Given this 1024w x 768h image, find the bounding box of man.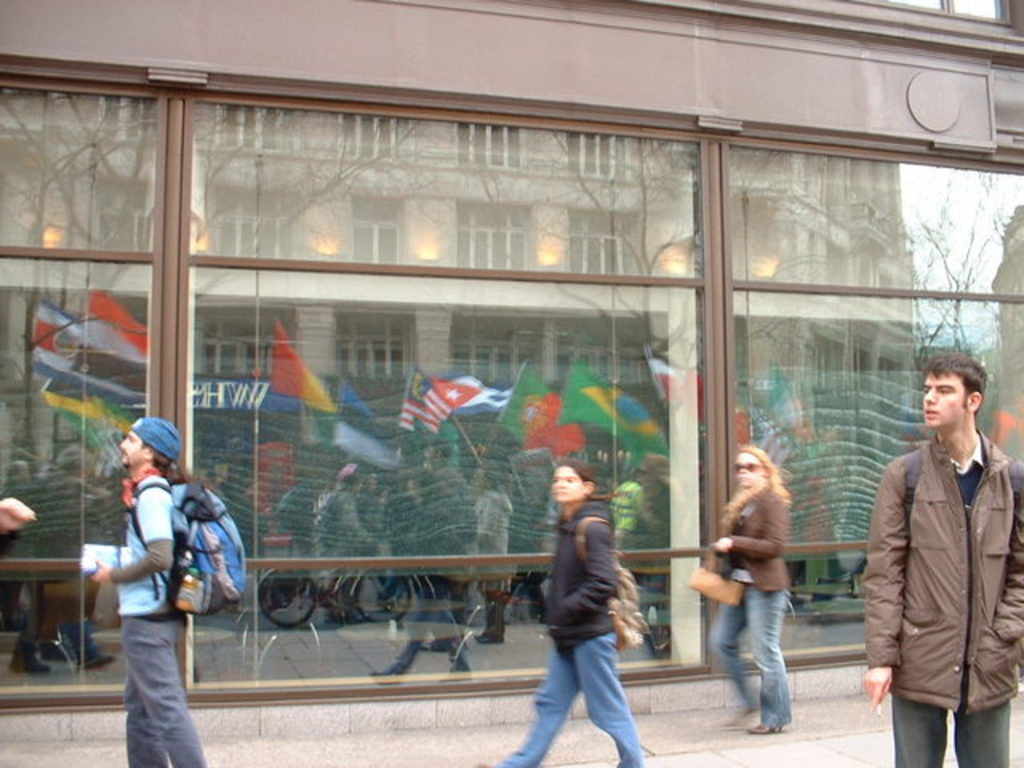
{"x1": 872, "y1": 354, "x2": 1022, "y2": 758}.
